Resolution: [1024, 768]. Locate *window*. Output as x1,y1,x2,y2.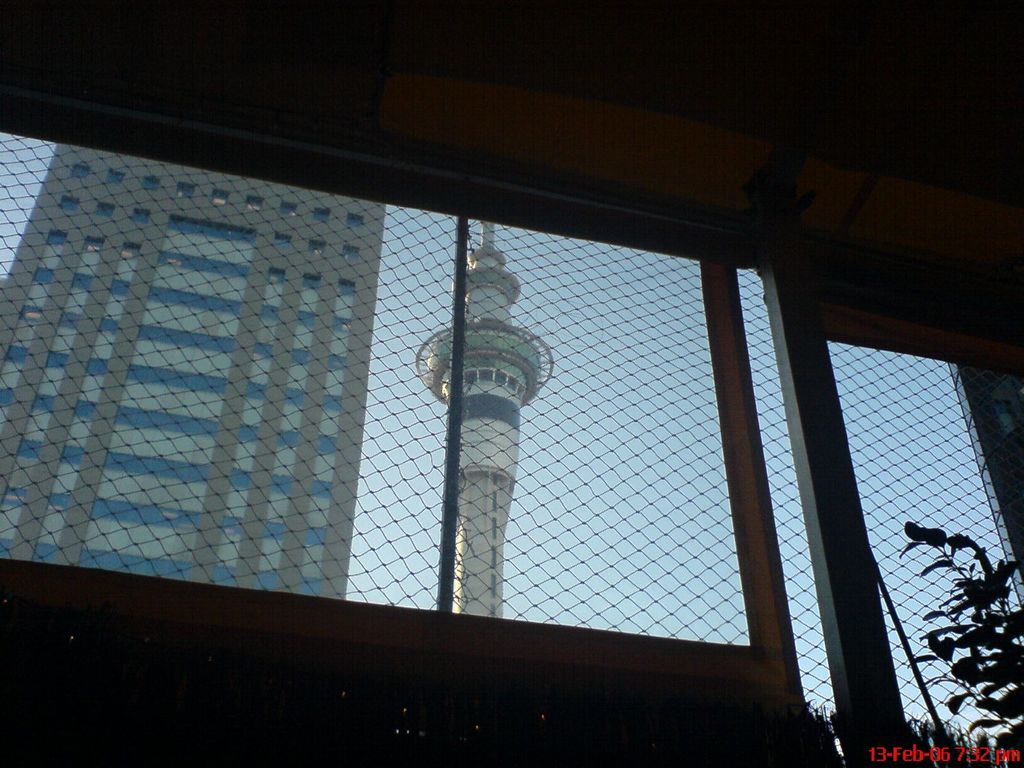
212,191,229,205.
